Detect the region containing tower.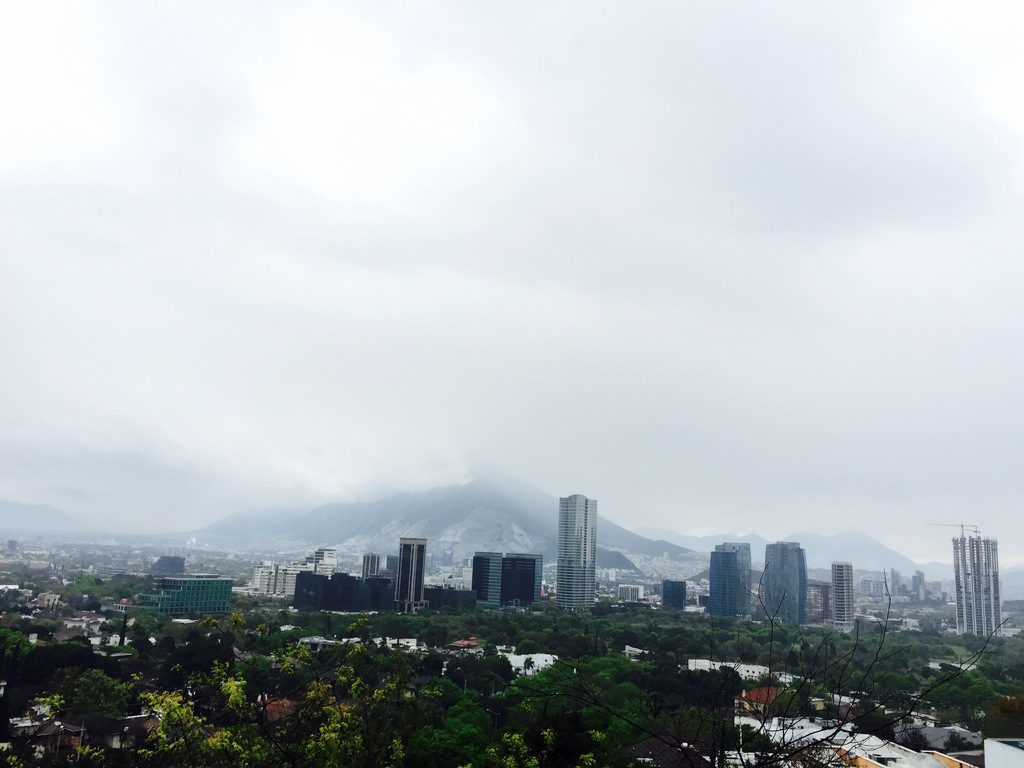
{"left": 704, "top": 547, "right": 735, "bottom": 625}.
